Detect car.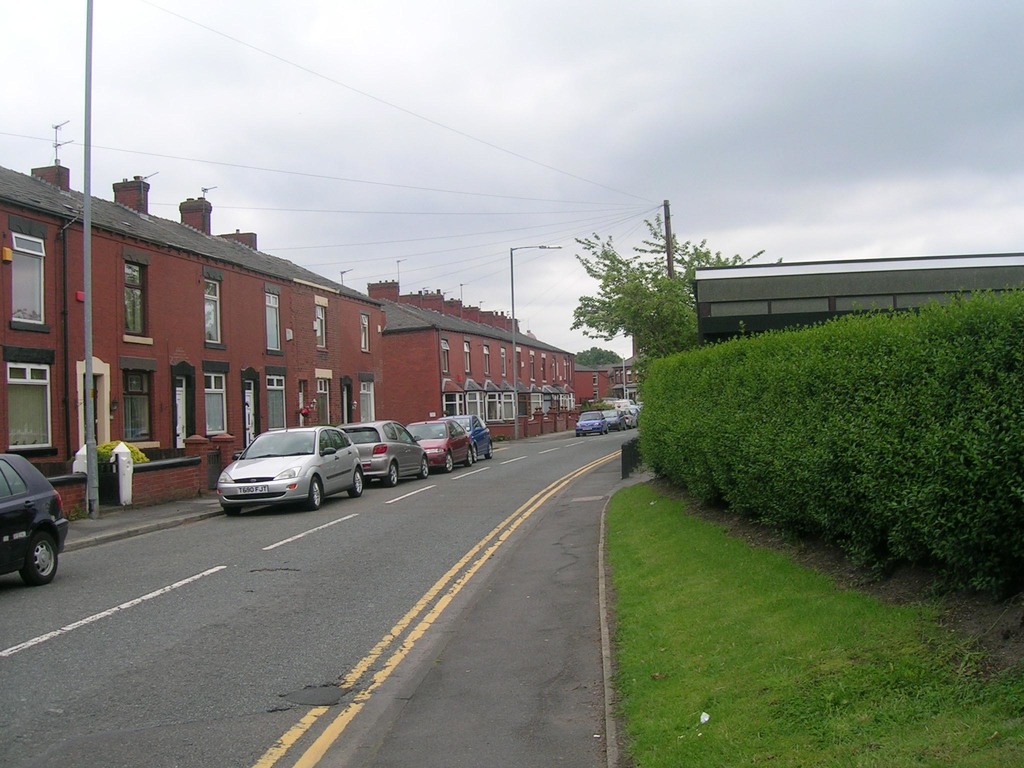
Detected at (left=447, top=408, right=496, bottom=466).
